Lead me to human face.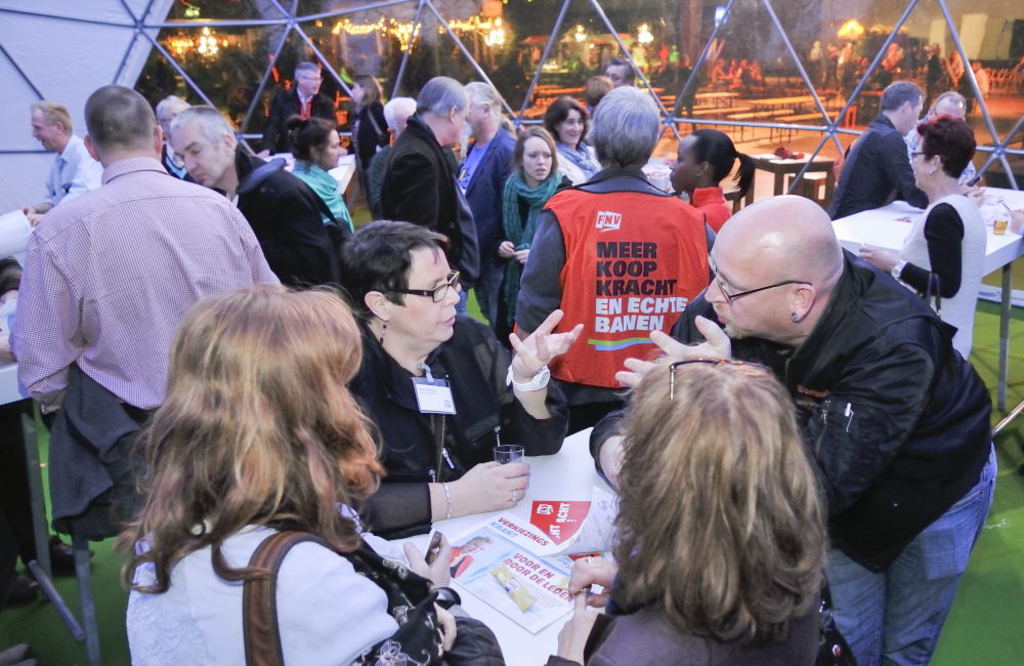
Lead to pyautogui.locateOnScreen(904, 98, 923, 136).
